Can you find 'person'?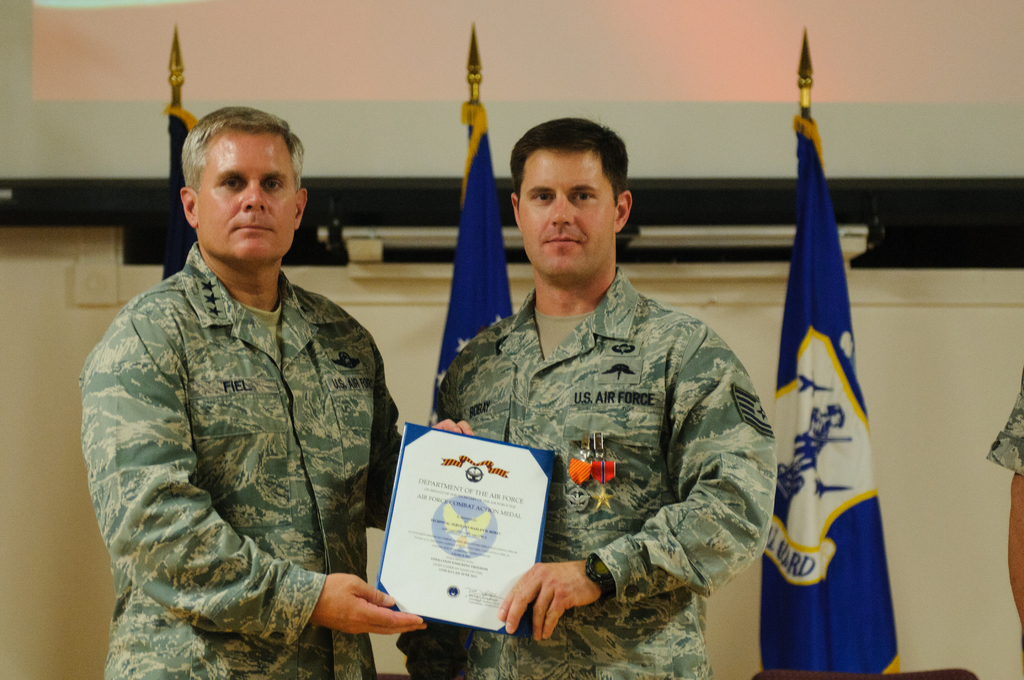
Yes, bounding box: bbox(387, 118, 779, 679).
